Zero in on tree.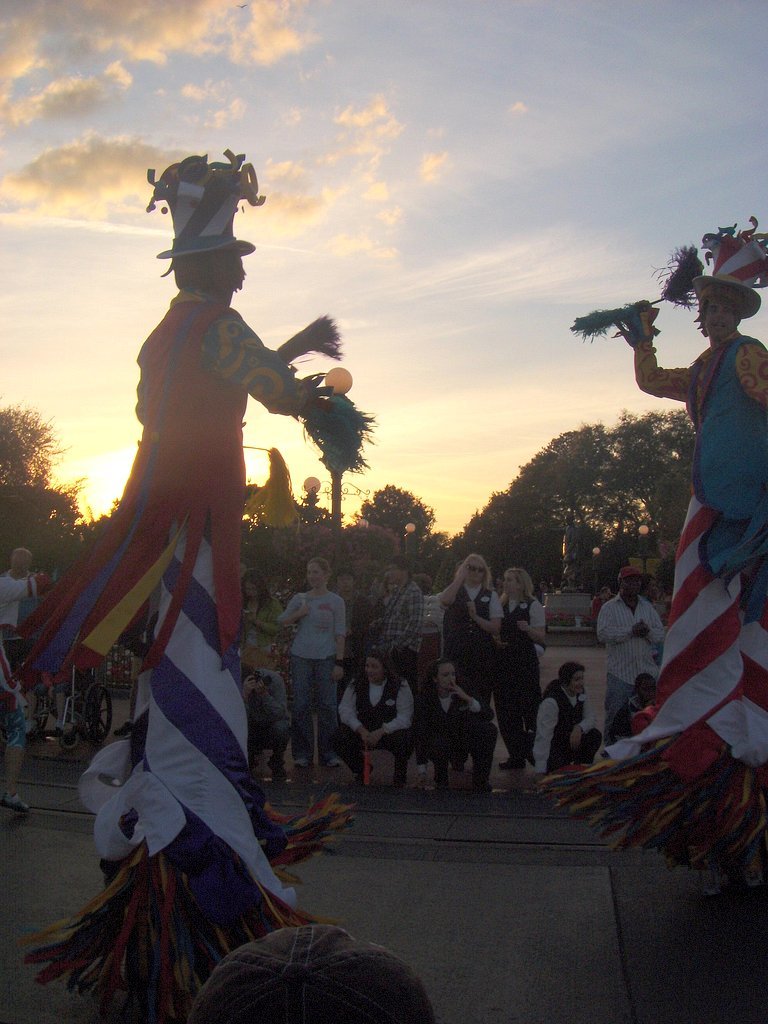
Zeroed in: 404 402 705 640.
